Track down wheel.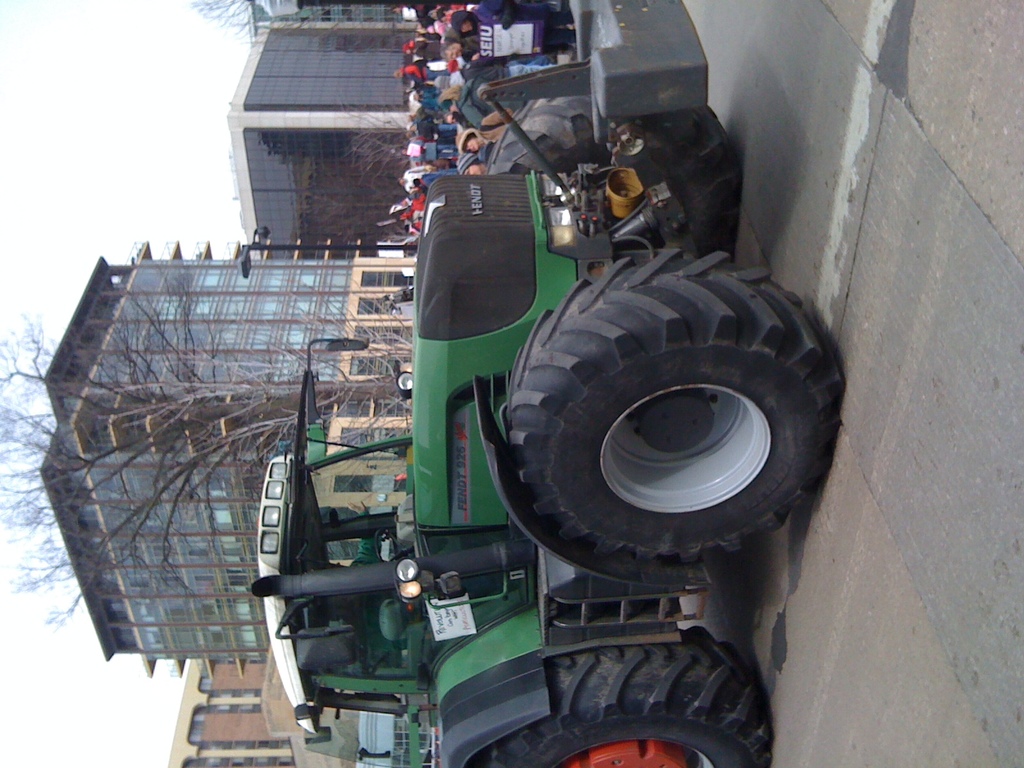
Tracked to {"x1": 374, "y1": 531, "x2": 399, "y2": 563}.
